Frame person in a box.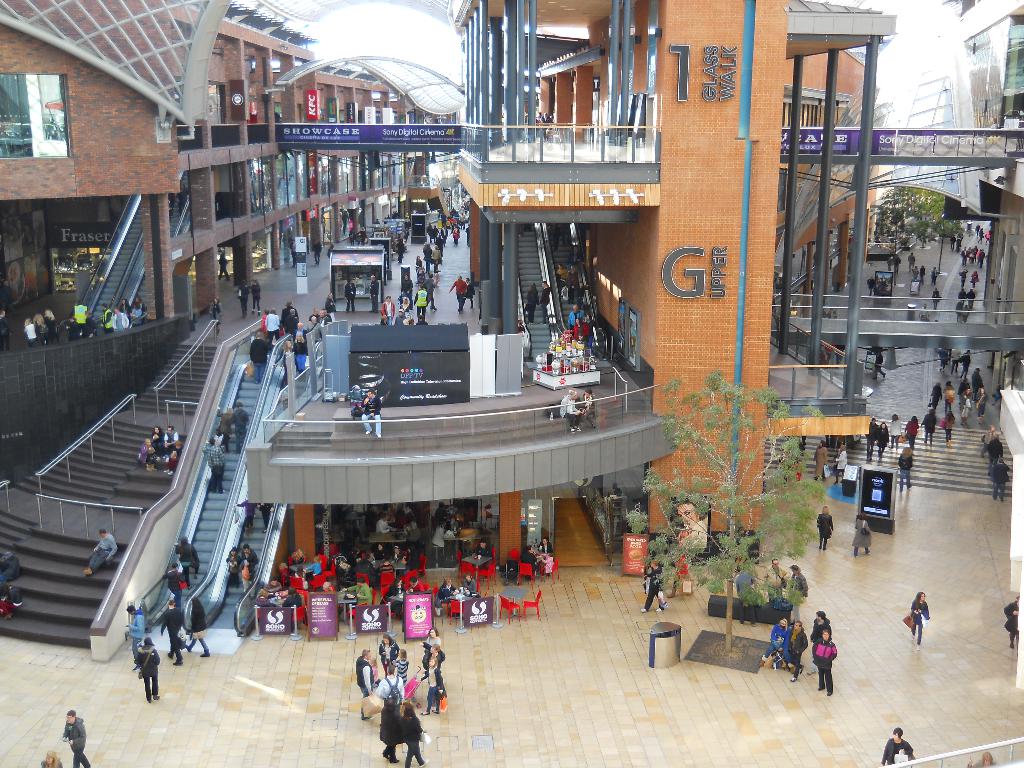
{"x1": 216, "y1": 245, "x2": 230, "y2": 282}.
